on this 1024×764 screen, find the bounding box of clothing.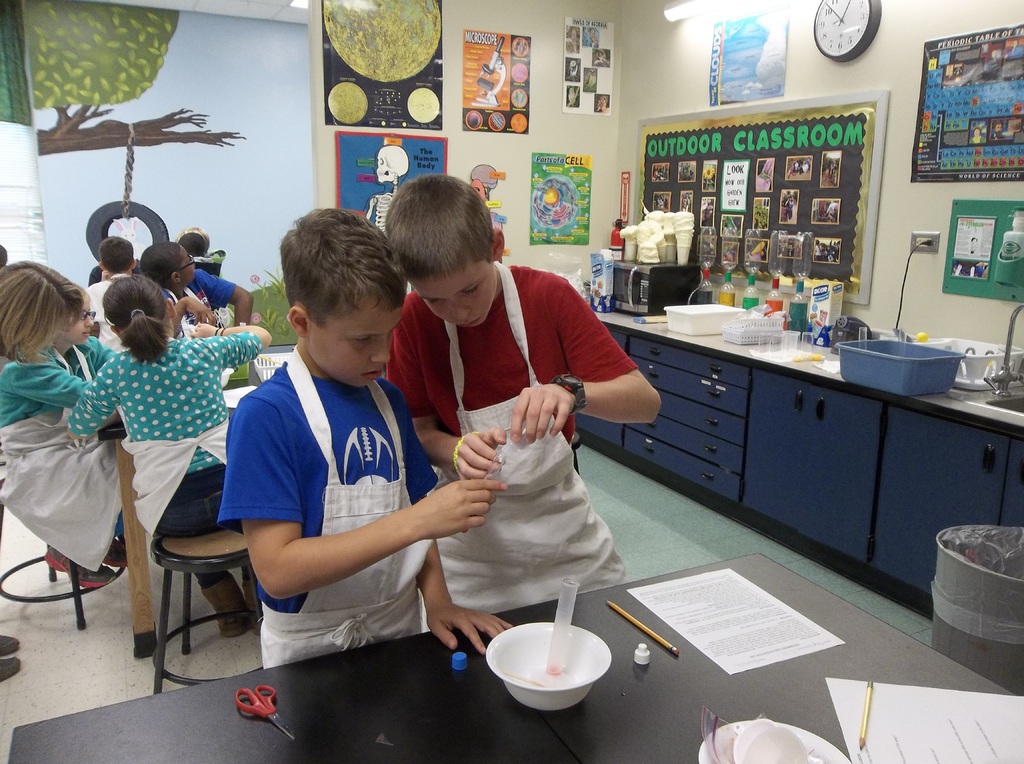
Bounding box: 216/344/443/667.
